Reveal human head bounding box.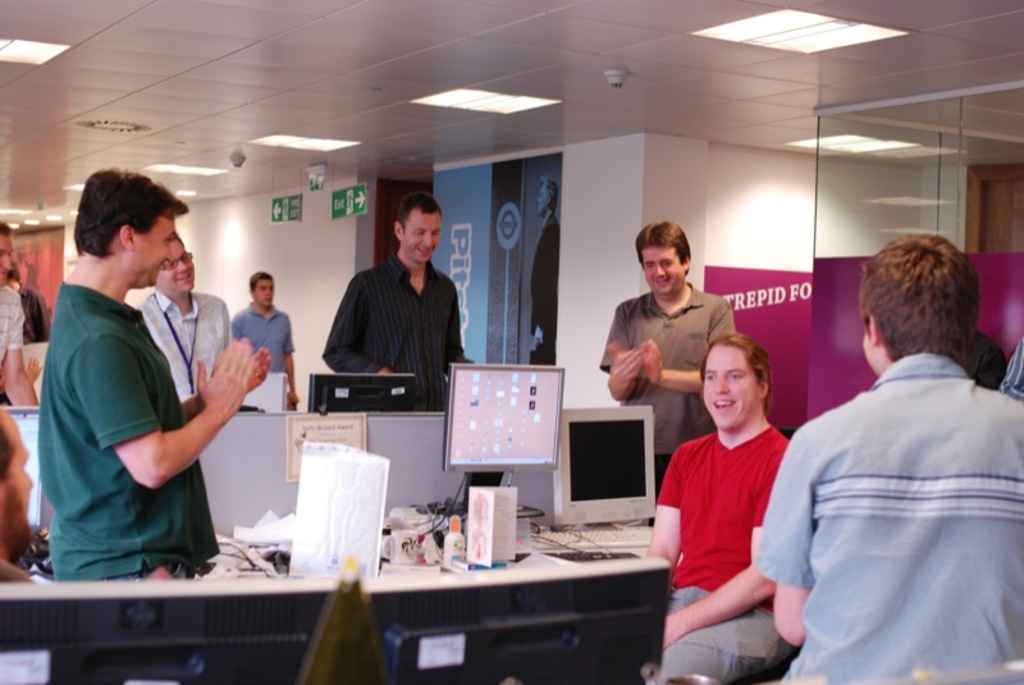
Revealed: pyautogui.locateOnScreen(966, 329, 1010, 391).
